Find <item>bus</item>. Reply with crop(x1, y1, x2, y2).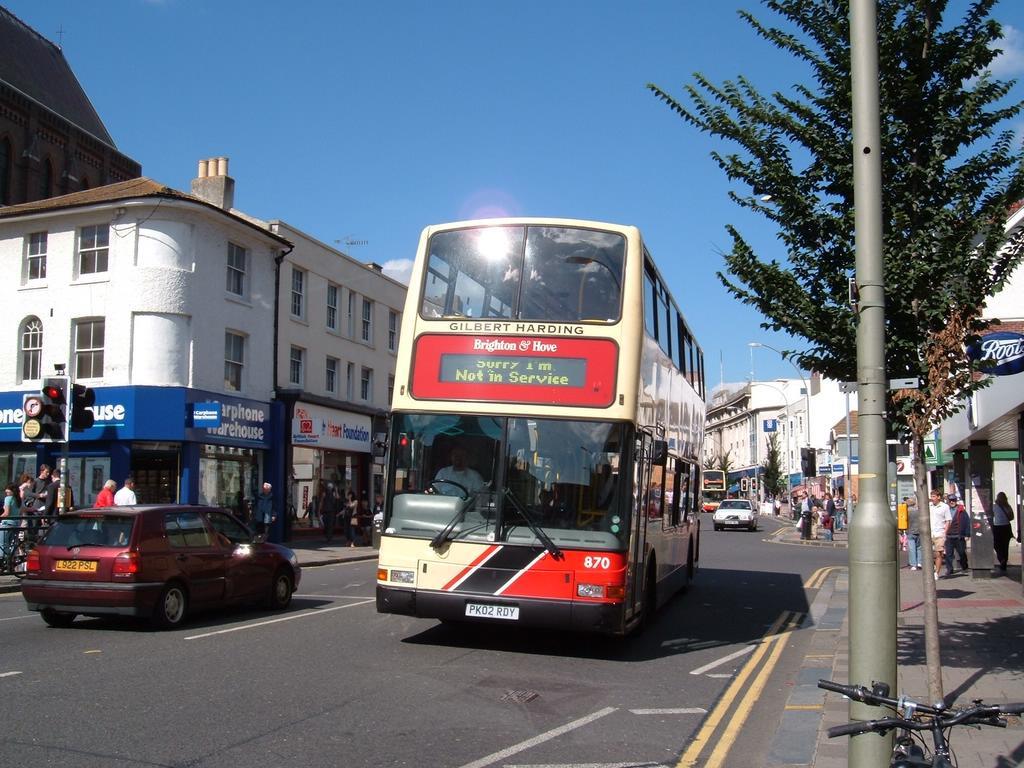
crop(379, 211, 703, 647).
